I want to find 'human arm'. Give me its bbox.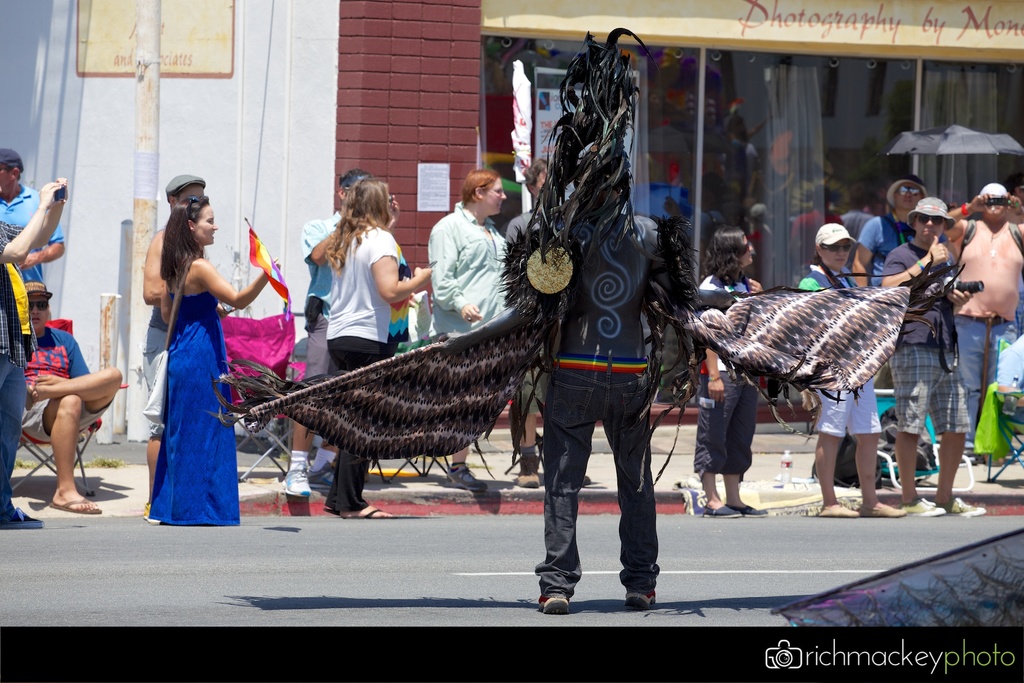
region(746, 273, 767, 299).
